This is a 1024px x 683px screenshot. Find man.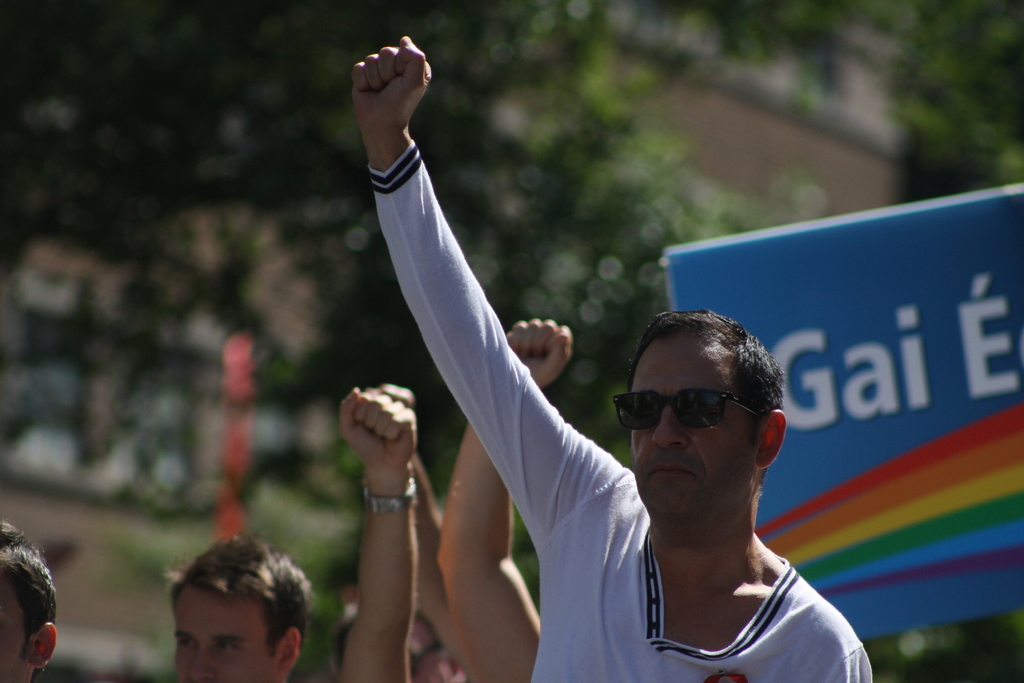
Bounding box: (348,32,879,682).
